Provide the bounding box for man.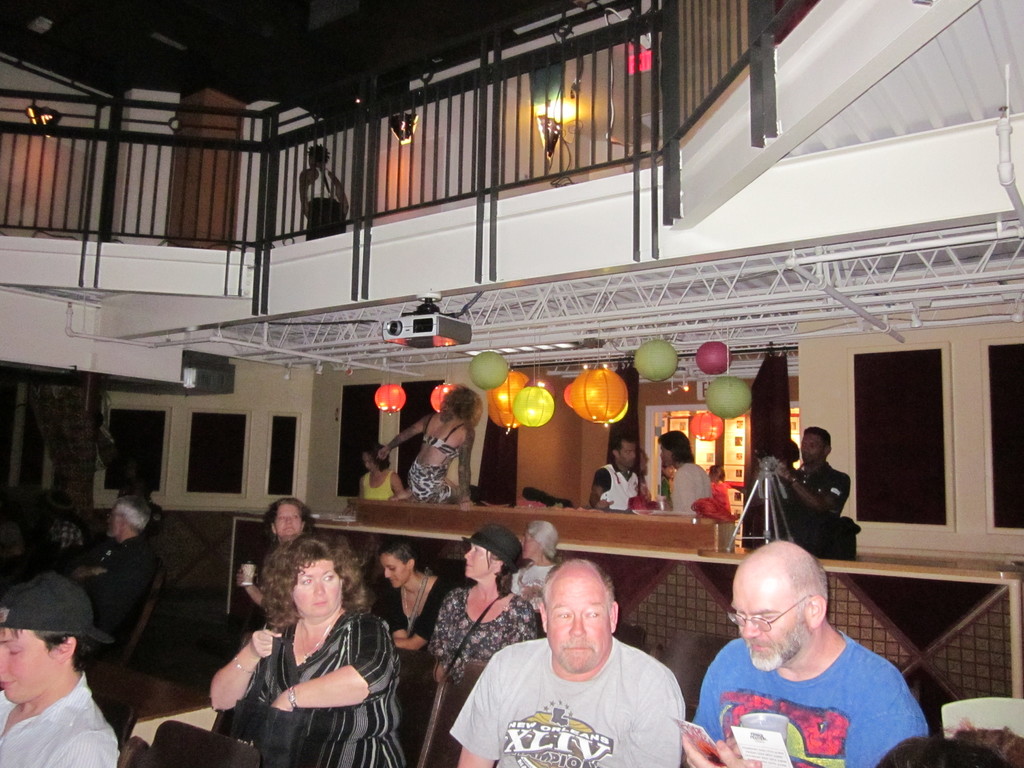
box(653, 427, 717, 515).
